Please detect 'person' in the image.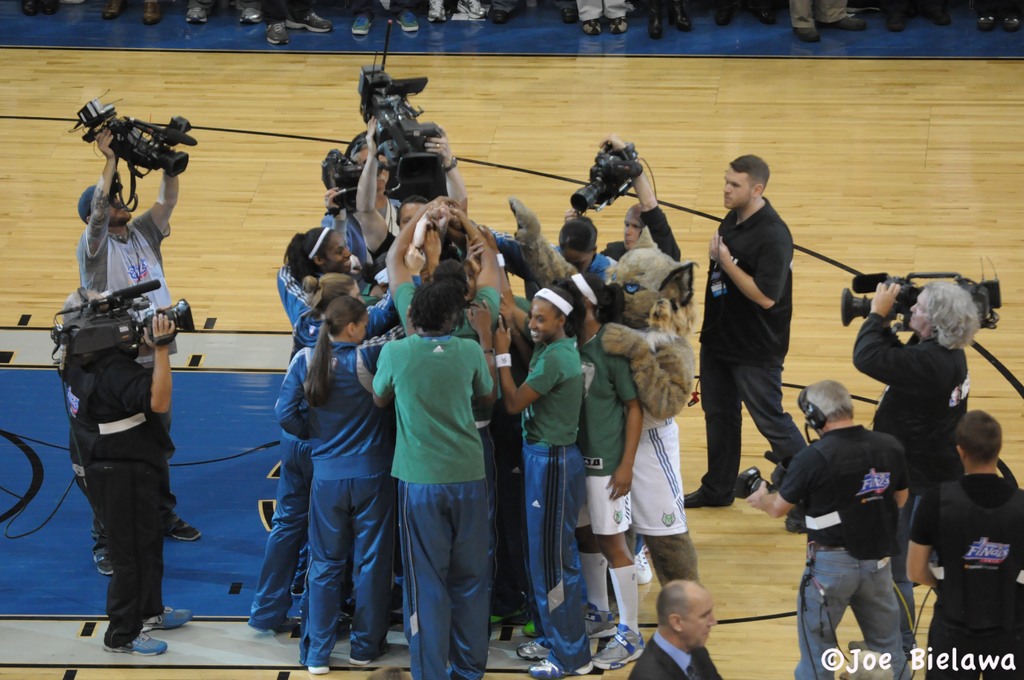
bbox(628, 574, 731, 679).
